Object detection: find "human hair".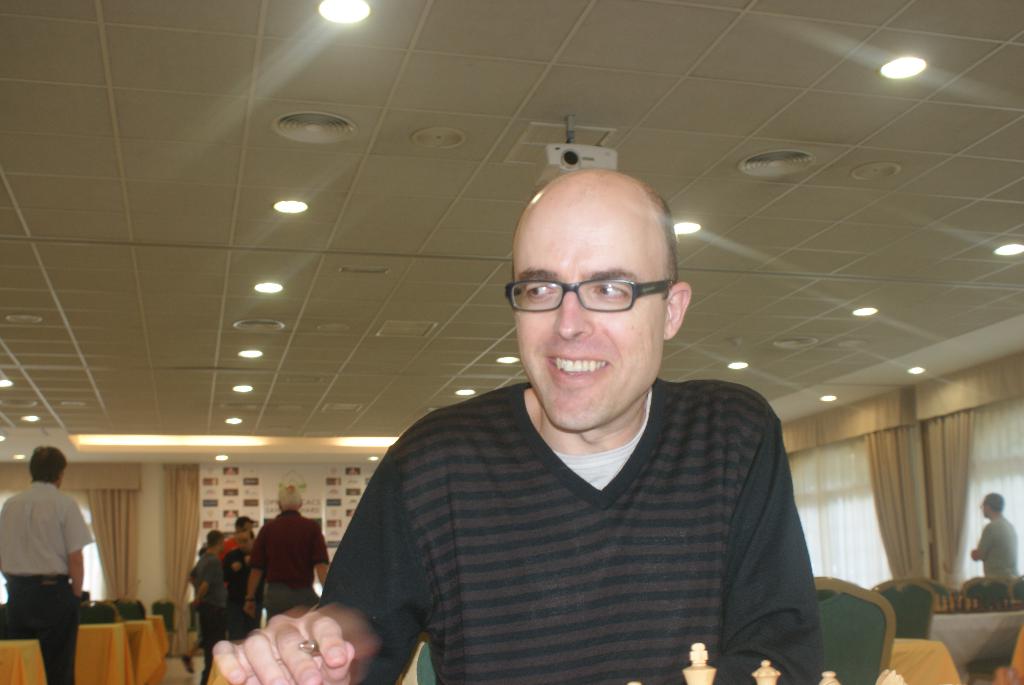
(508,193,678,293).
